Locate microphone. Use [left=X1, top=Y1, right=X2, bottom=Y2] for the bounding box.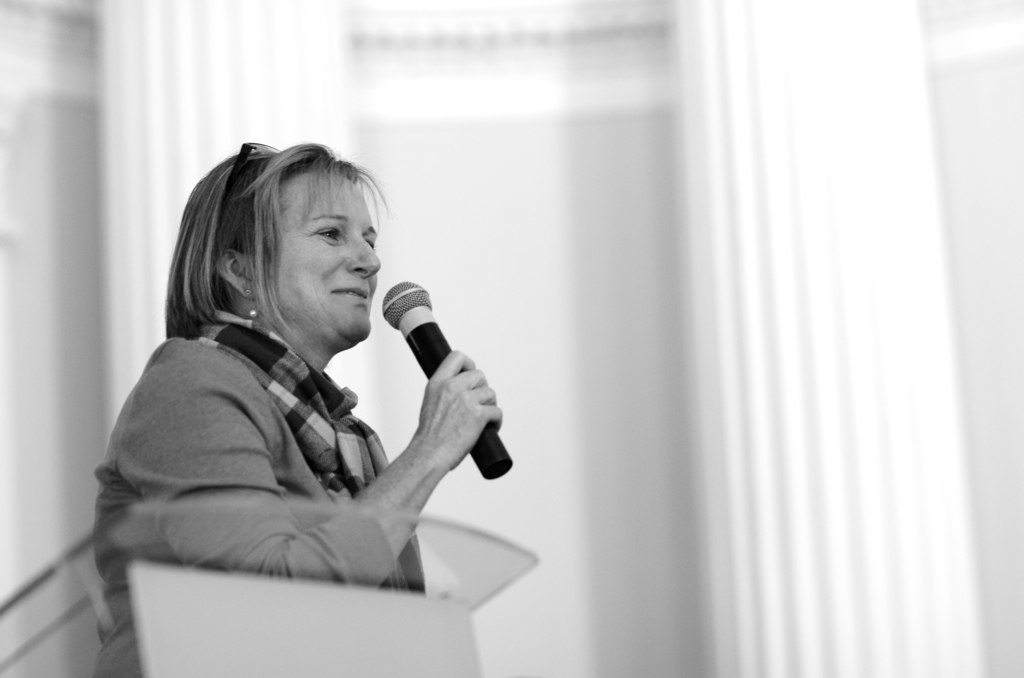
[left=381, top=272, right=525, bottom=501].
